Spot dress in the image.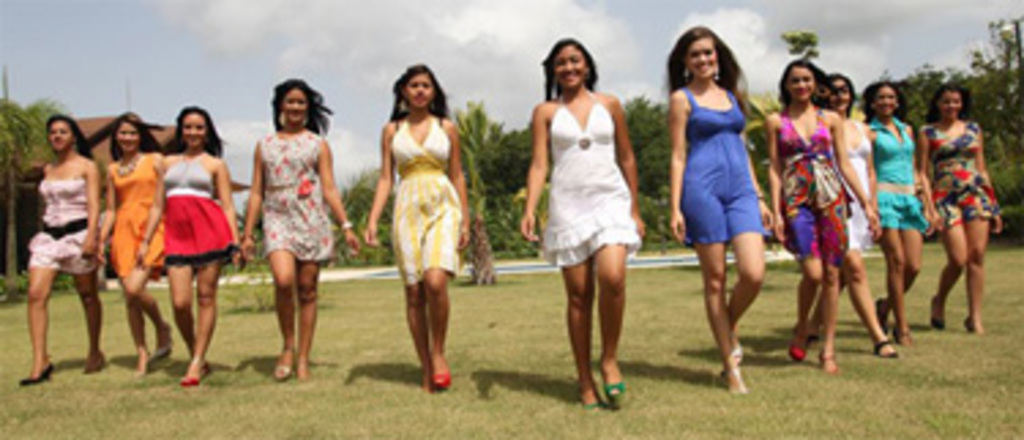
dress found at BBox(543, 82, 647, 265).
